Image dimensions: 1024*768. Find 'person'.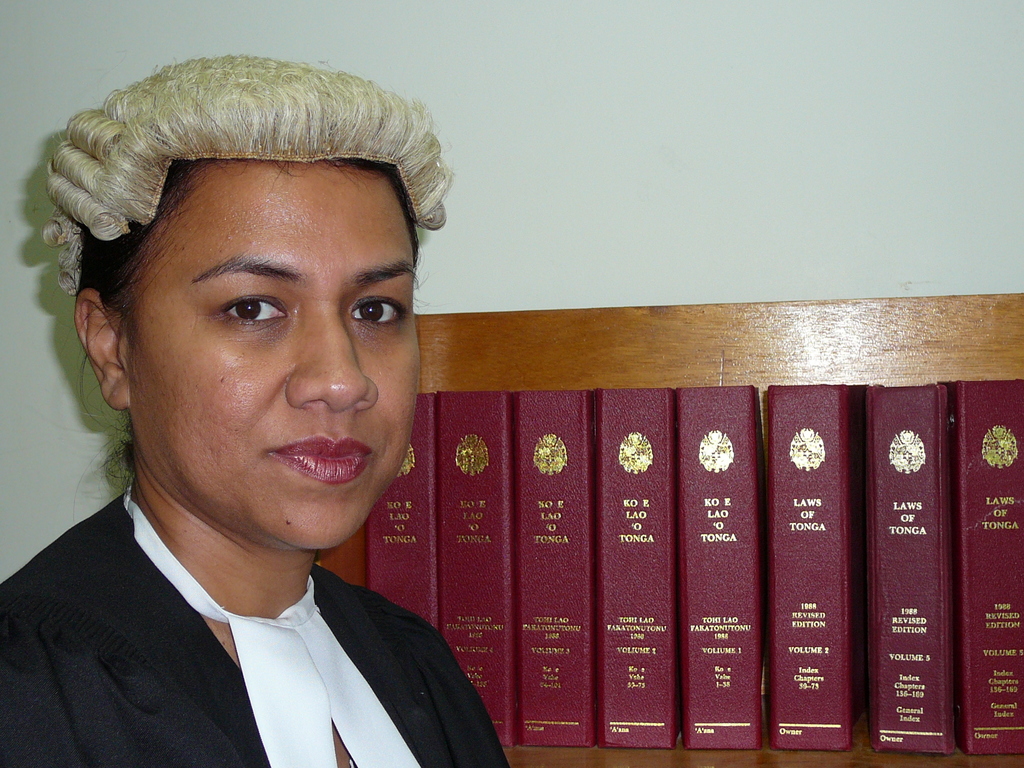
{"left": 15, "top": 63, "right": 546, "bottom": 763}.
